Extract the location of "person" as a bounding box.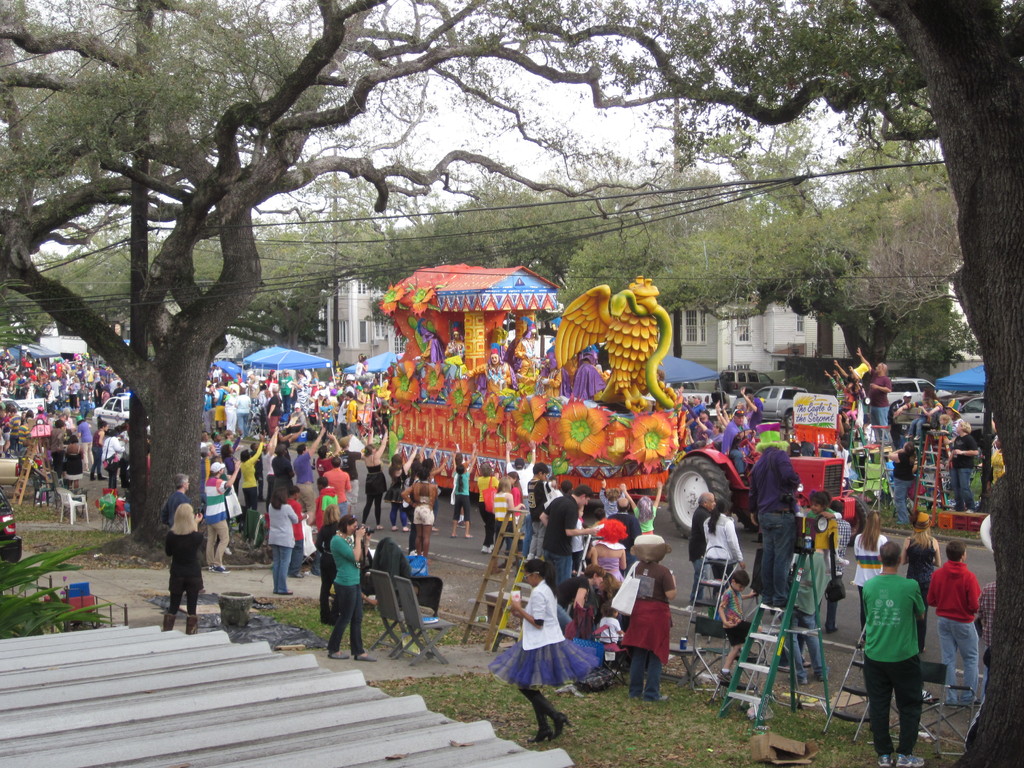
452,462,475,541.
